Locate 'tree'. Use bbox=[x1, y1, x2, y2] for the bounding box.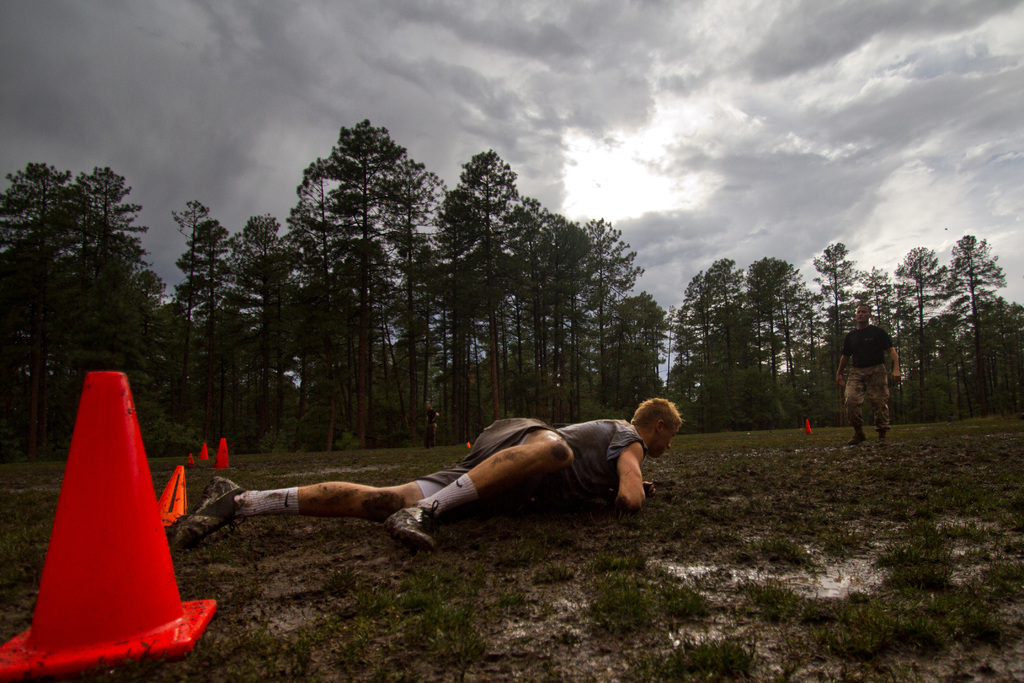
bbox=[703, 302, 773, 427].
